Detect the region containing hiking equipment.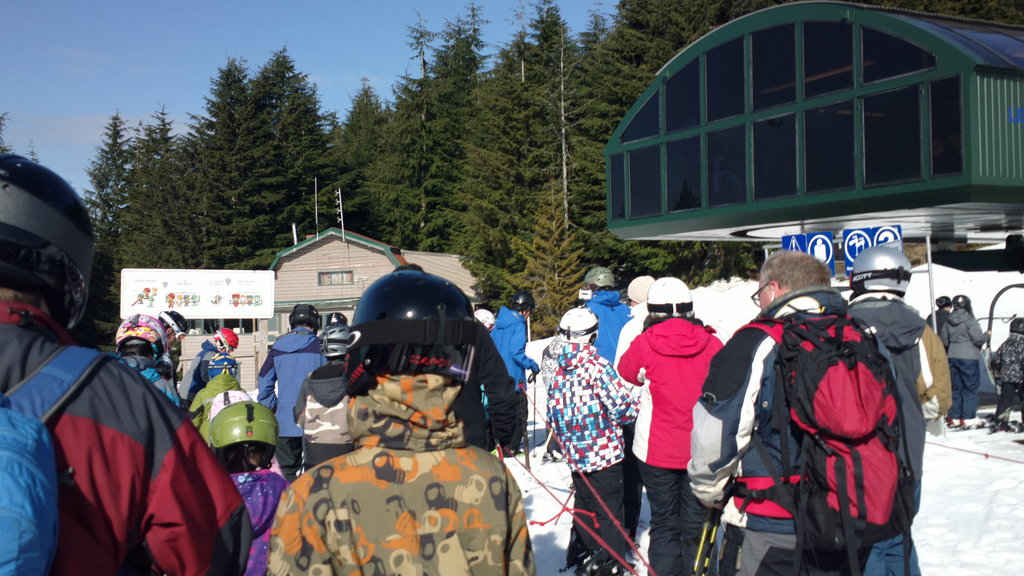
(x1=342, y1=268, x2=481, y2=396).
